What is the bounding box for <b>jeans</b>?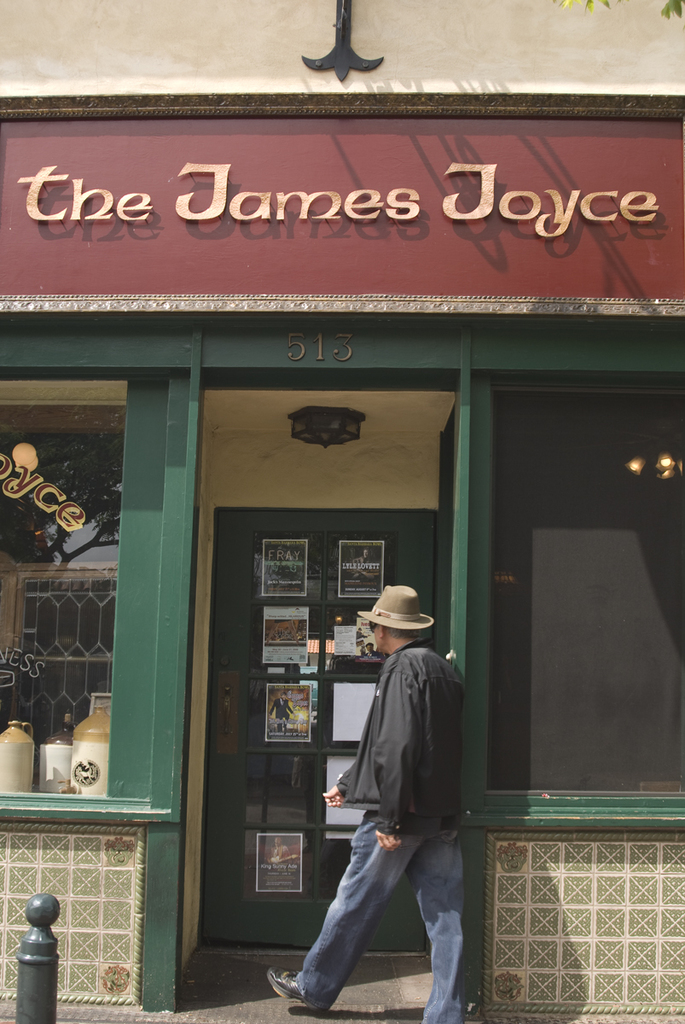
crop(293, 815, 461, 1023).
